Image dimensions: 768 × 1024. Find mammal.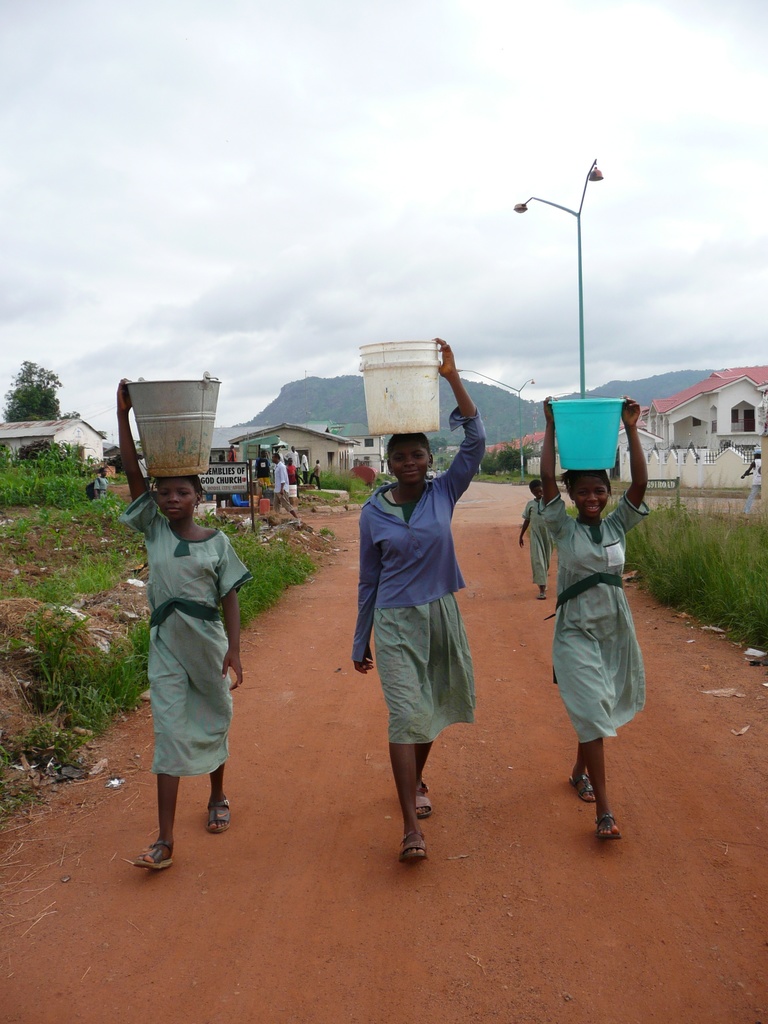
select_region(93, 465, 108, 502).
